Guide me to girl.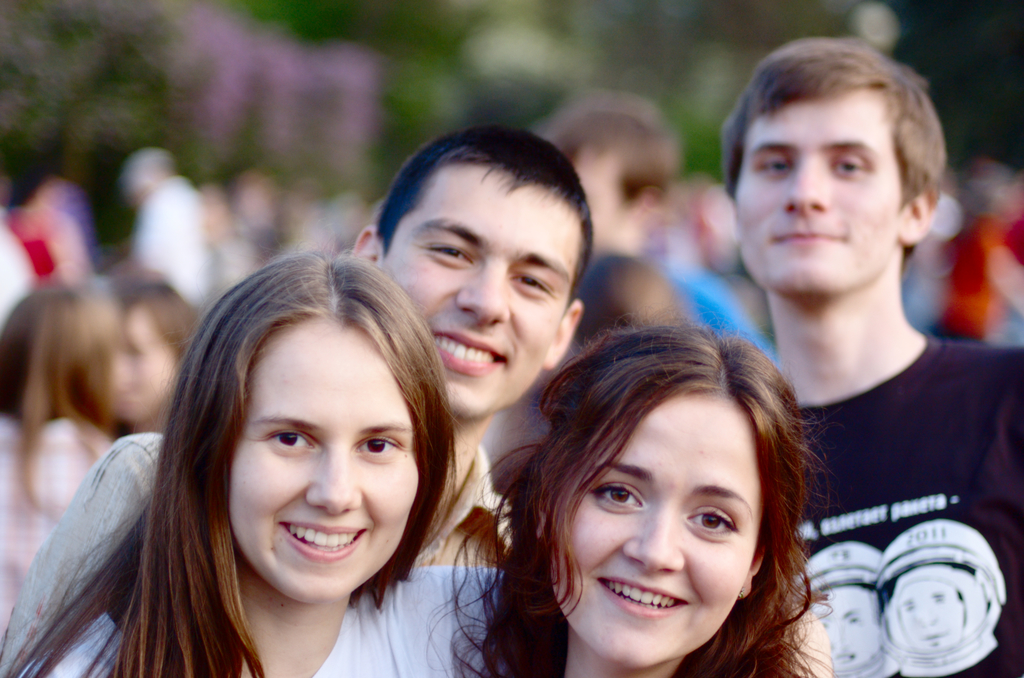
Guidance: box=[422, 314, 832, 677].
